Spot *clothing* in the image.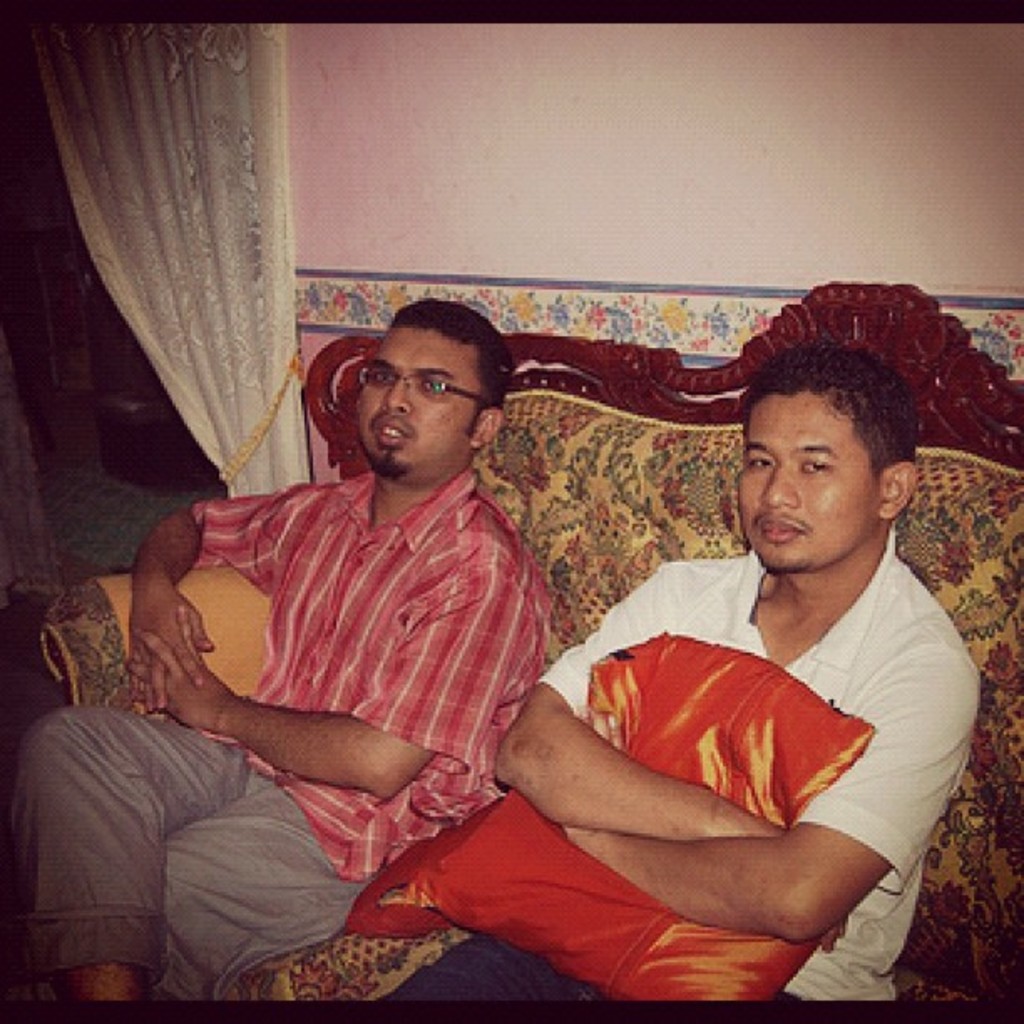
*clothing* found at select_region(370, 525, 984, 1001).
